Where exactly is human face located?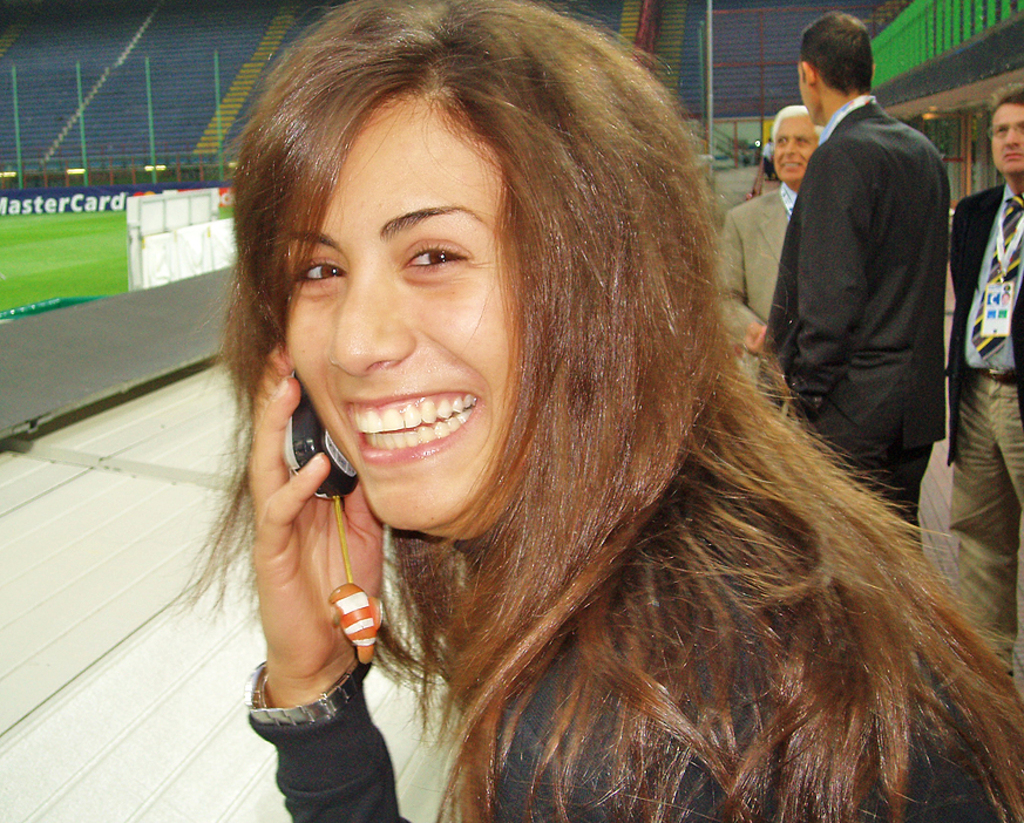
Its bounding box is 775/116/813/183.
